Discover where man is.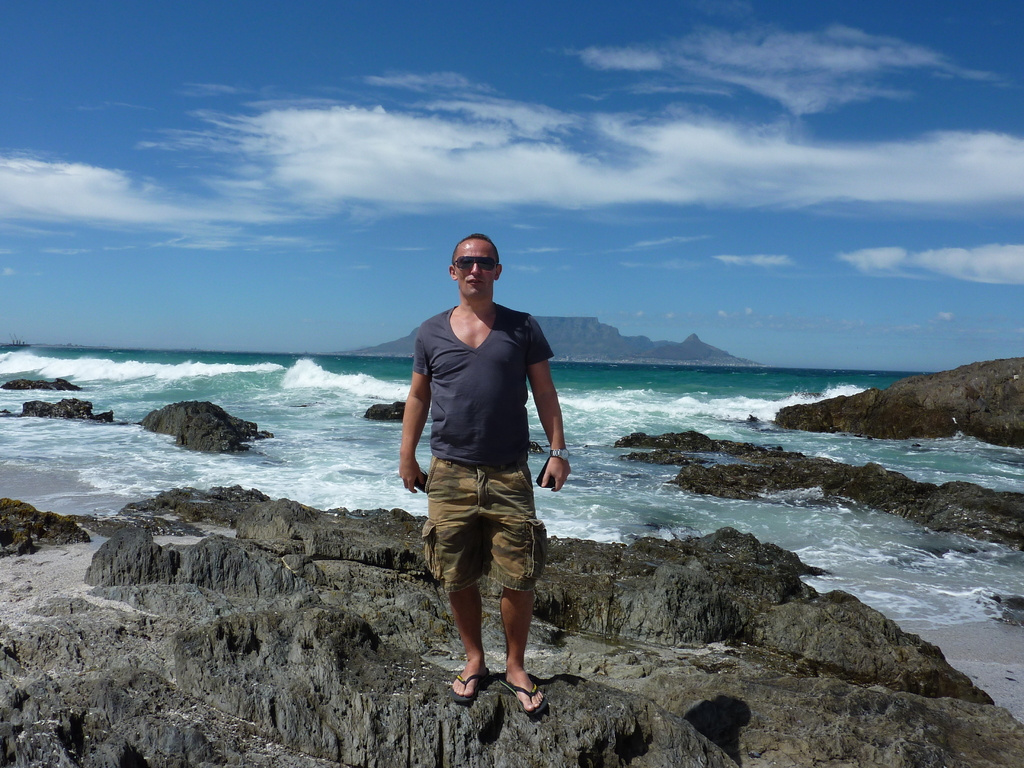
Discovered at [399,232,568,711].
